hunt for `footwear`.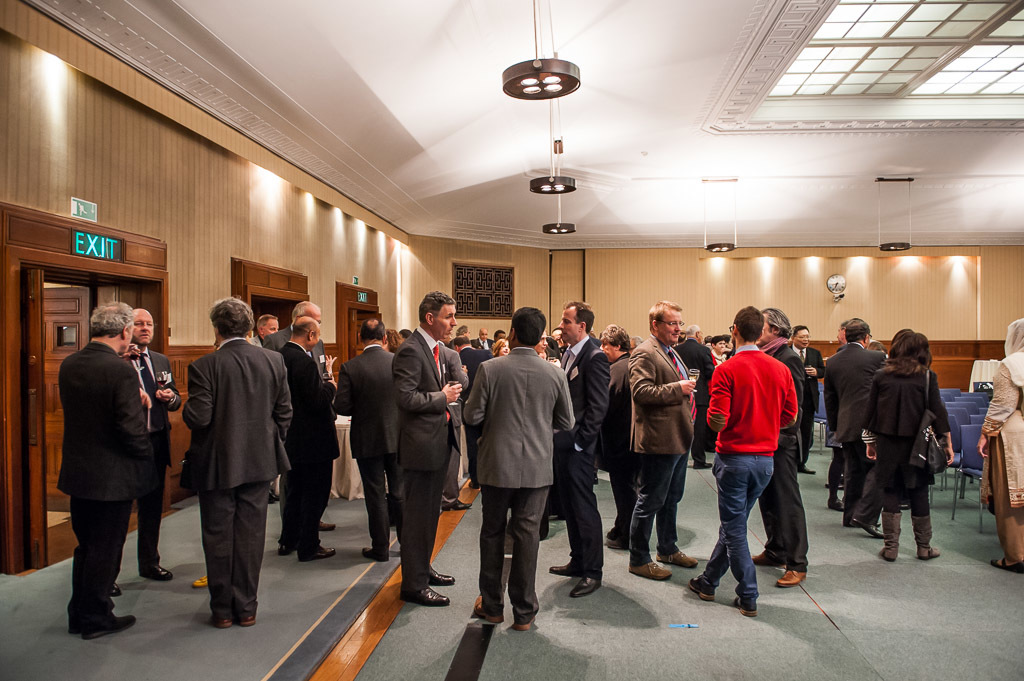
Hunted down at (237,610,257,626).
